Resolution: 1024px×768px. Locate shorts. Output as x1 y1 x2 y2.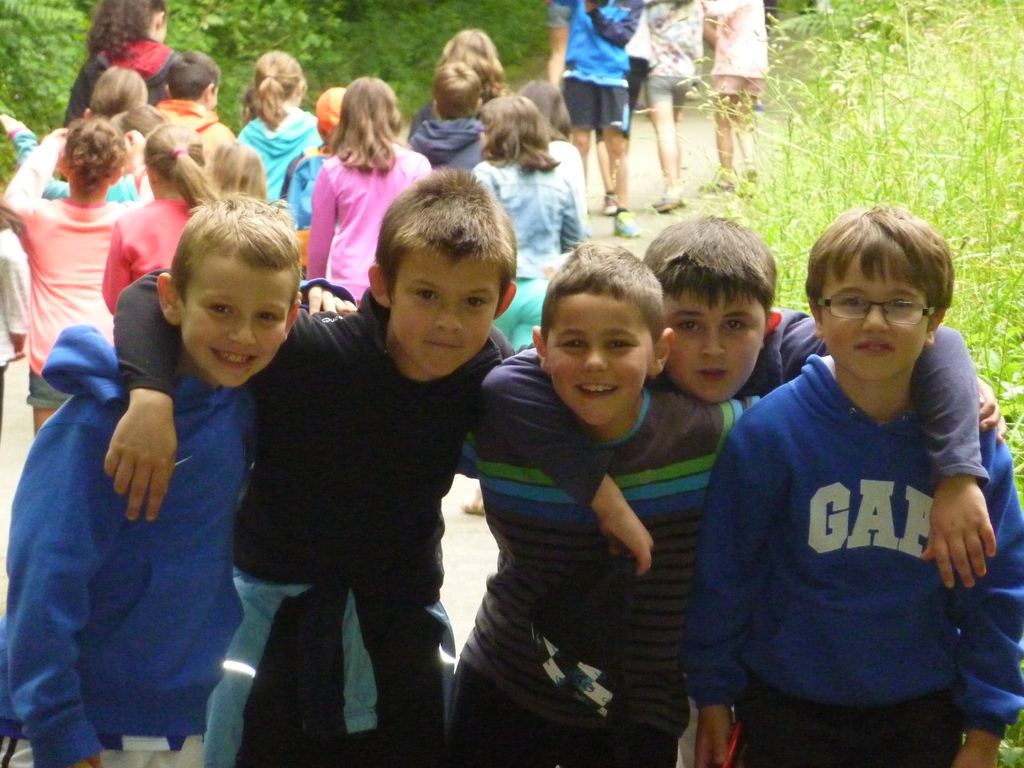
26 364 68 408.
